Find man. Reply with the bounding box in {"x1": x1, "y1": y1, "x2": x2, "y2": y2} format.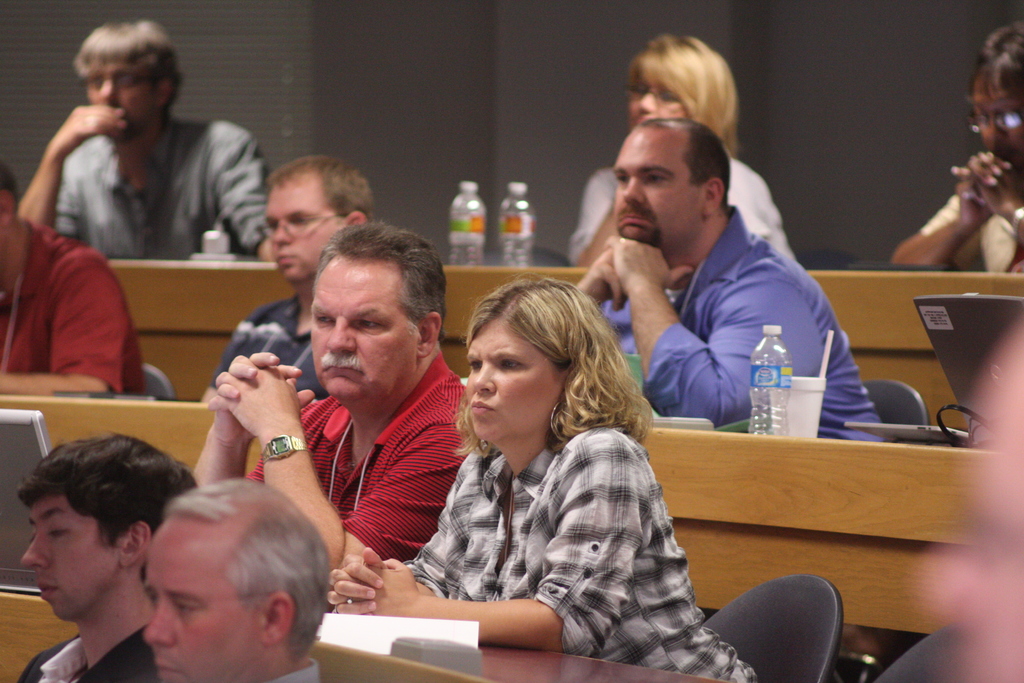
{"x1": 142, "y1": 479, "x2": 333, "y2": 682}.
